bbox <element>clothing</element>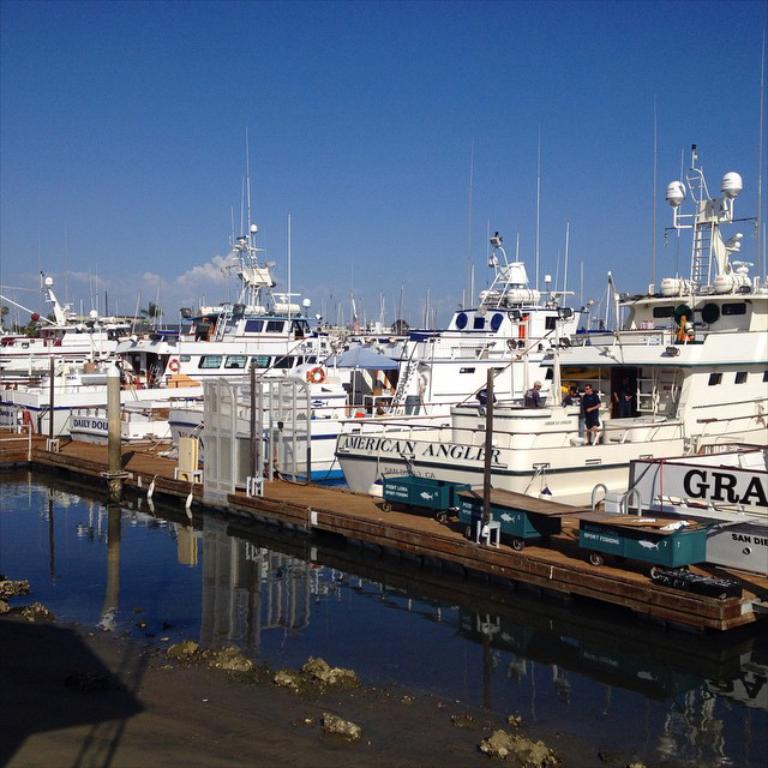
{"x1": 402, "y1": 372, "x2": 421, "y2": 412}
